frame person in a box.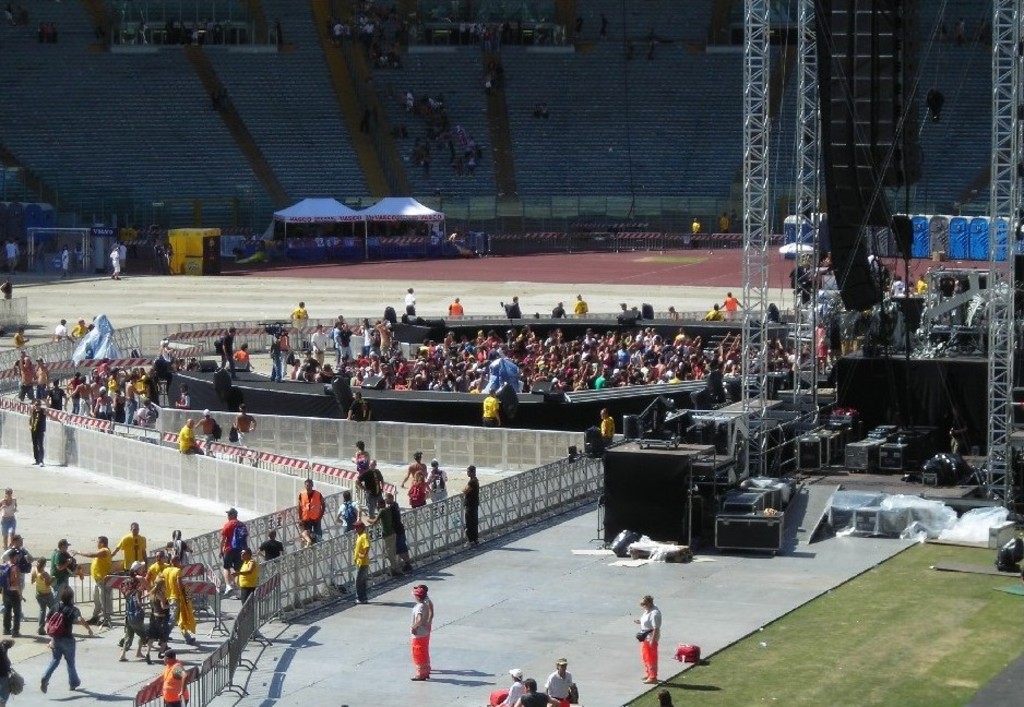
detection(293, 300, 310, 321).
